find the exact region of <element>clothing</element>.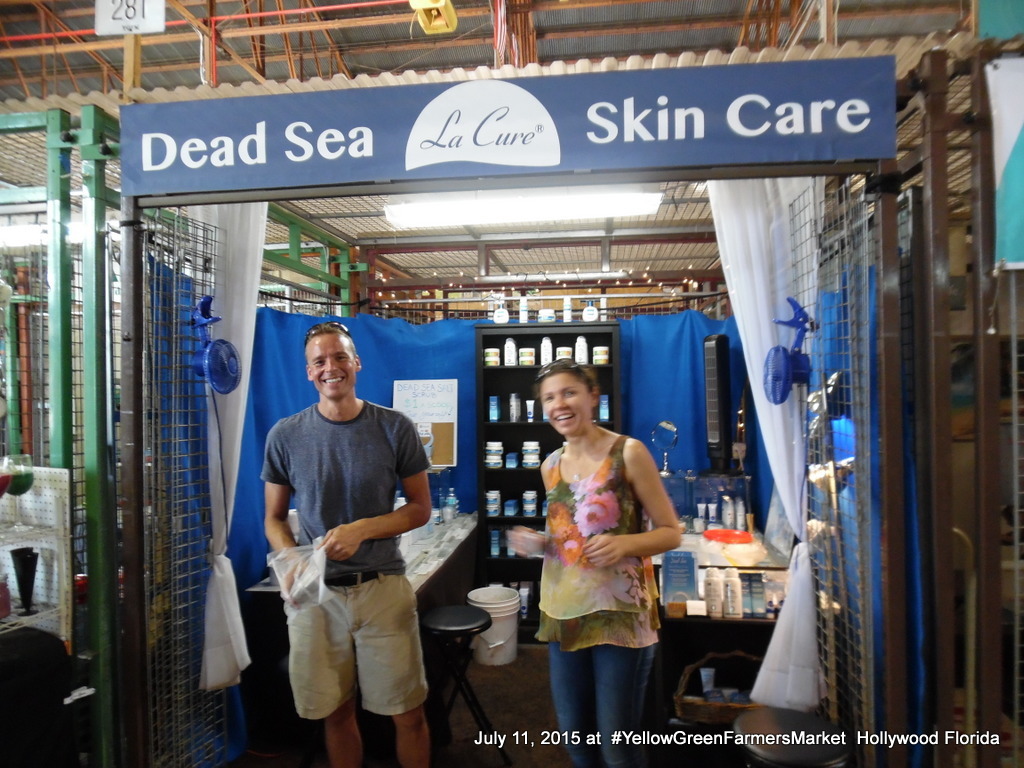
Exact region: rect(533, 437, 663, 767).
